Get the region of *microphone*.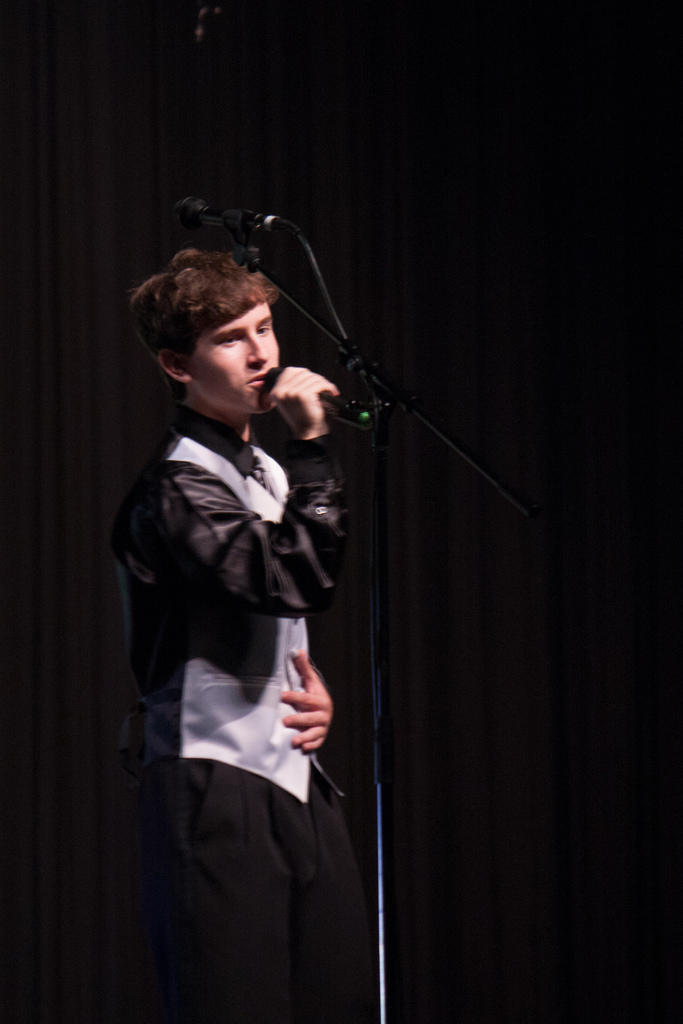
174 196 261 231.
